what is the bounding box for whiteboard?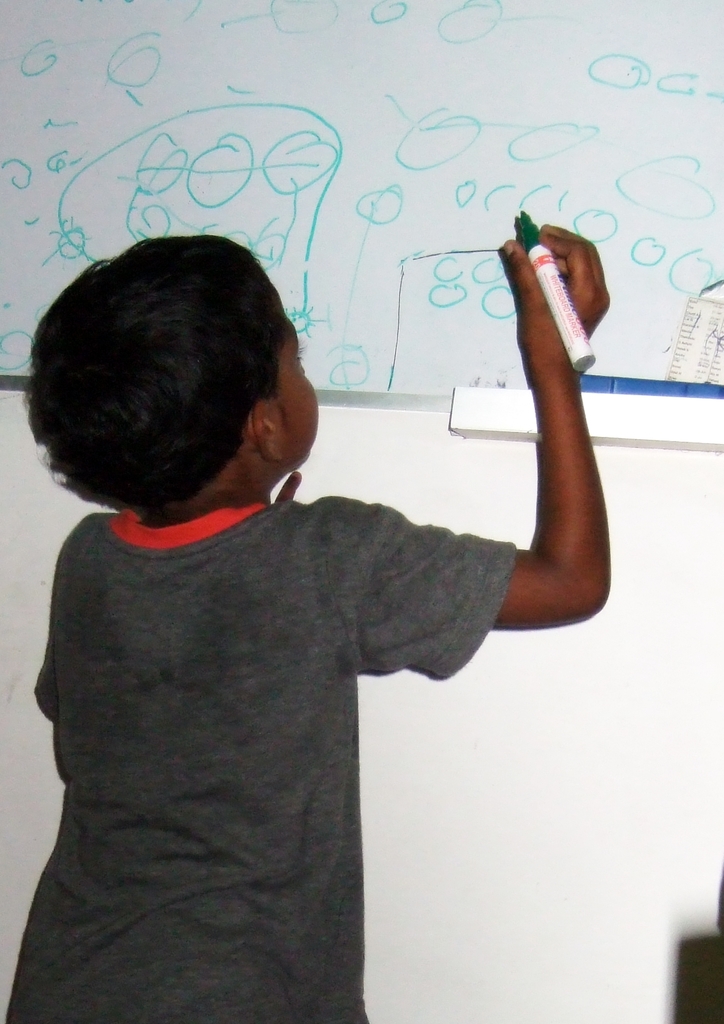
[0, 0, 723, 451].
